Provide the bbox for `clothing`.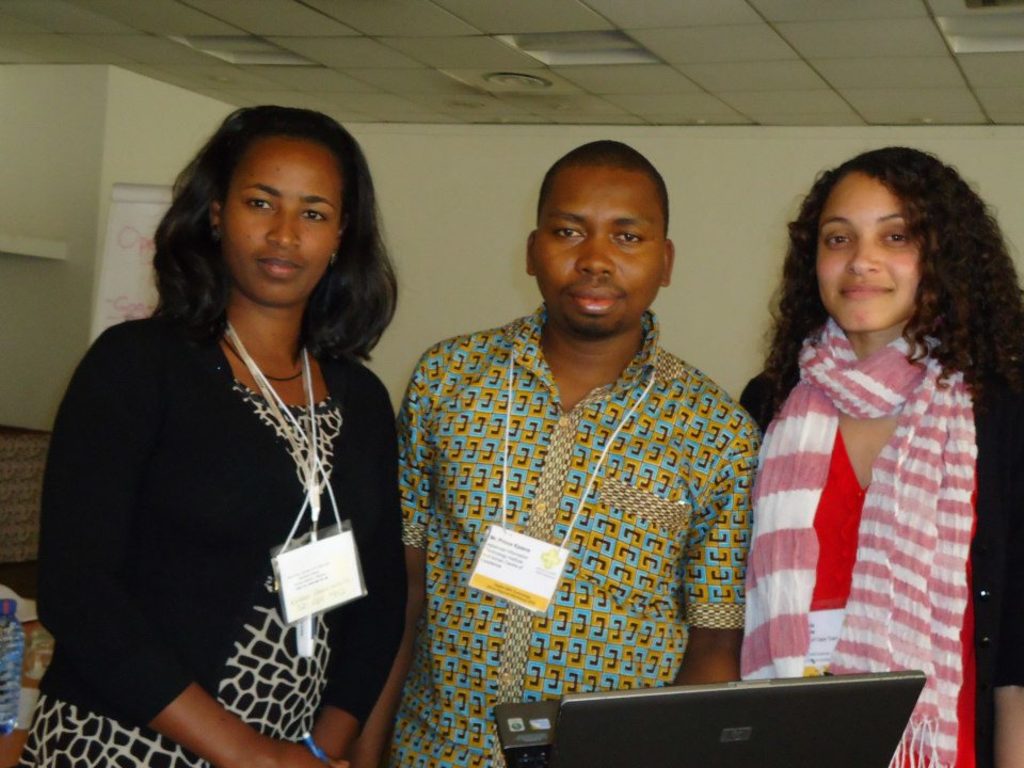
[384, 297, 763, 767].
